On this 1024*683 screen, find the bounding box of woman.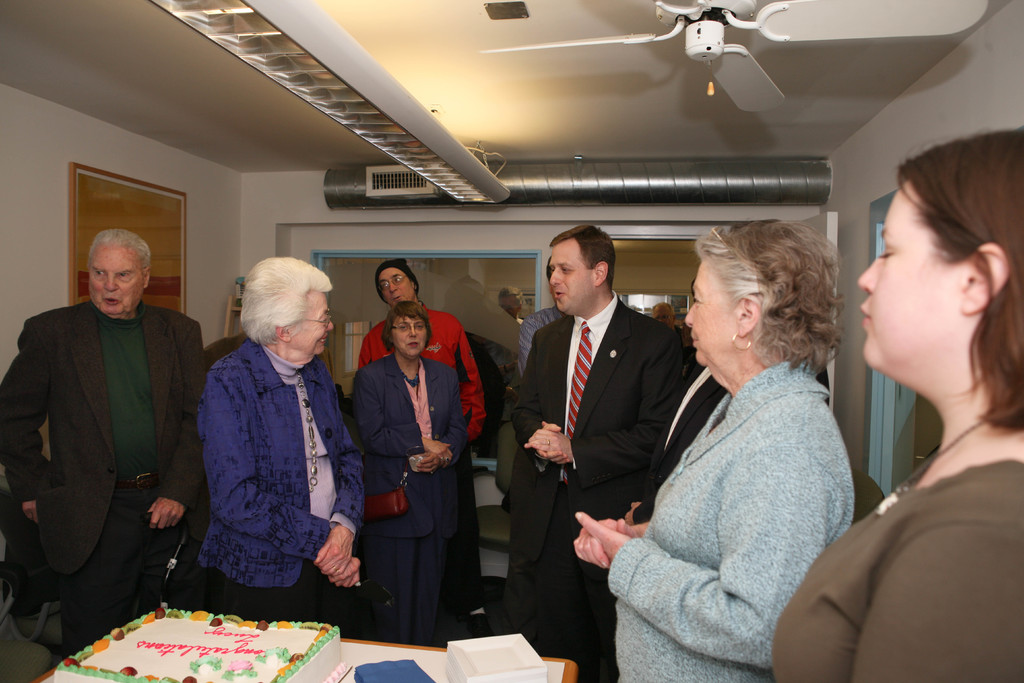
Bounding box: 619,203,861,678.
